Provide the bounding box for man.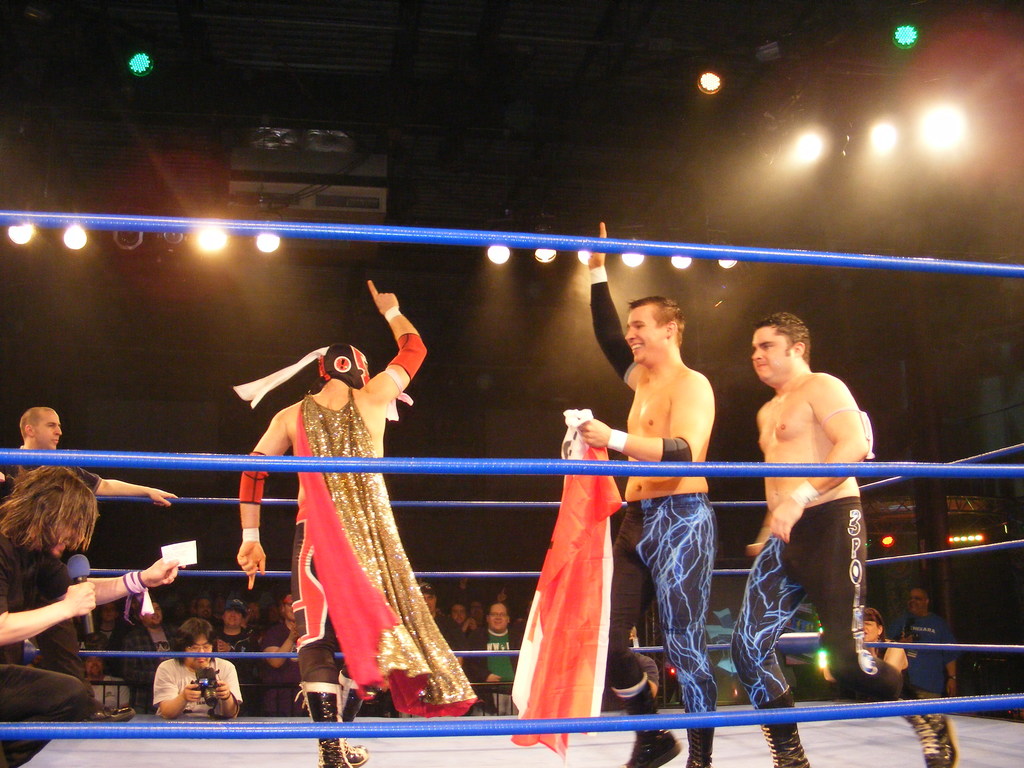
(578,219,716,767).
